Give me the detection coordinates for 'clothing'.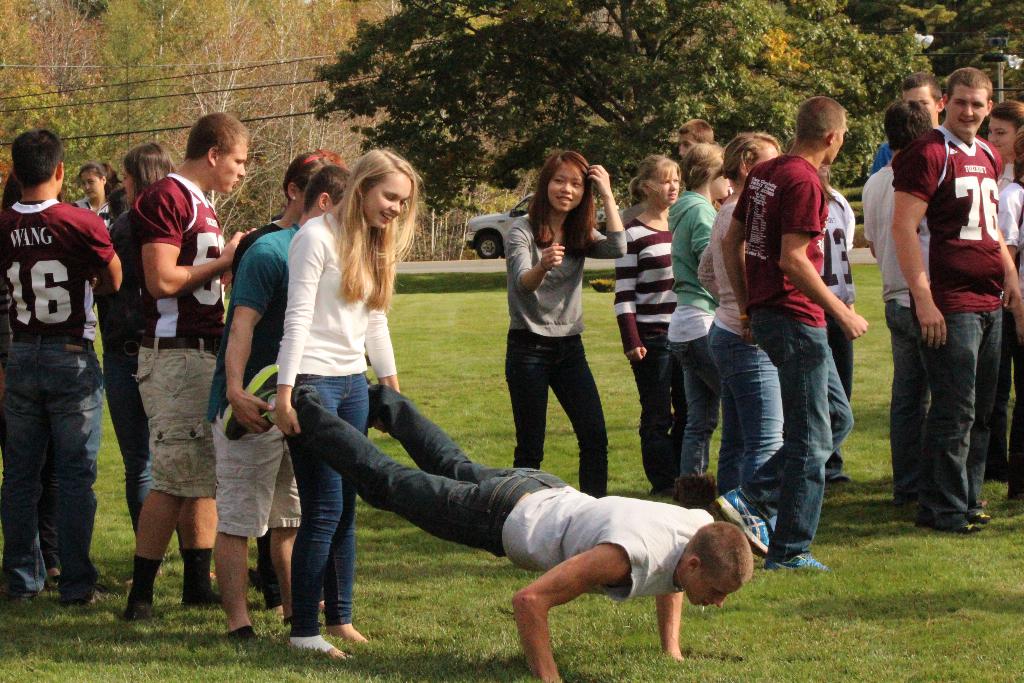
(left=278, top=380, right=710, bottom=608).
